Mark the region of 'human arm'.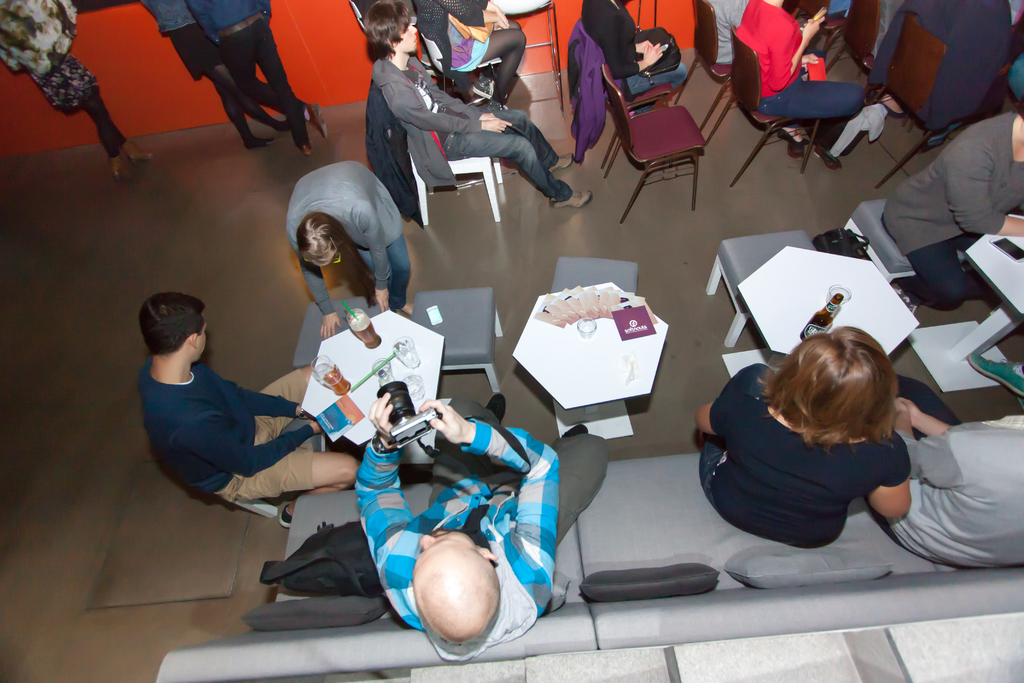
Region: region(637, 38, 650, 57).
